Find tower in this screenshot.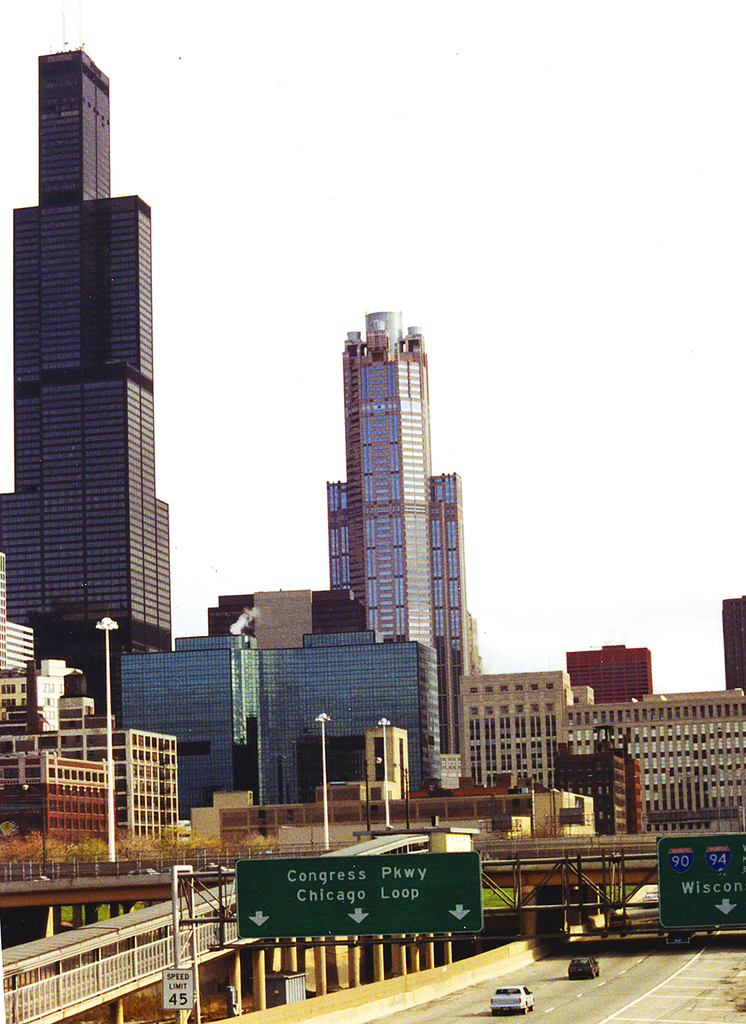
The bounding box for tower is 323,309,462,754.
